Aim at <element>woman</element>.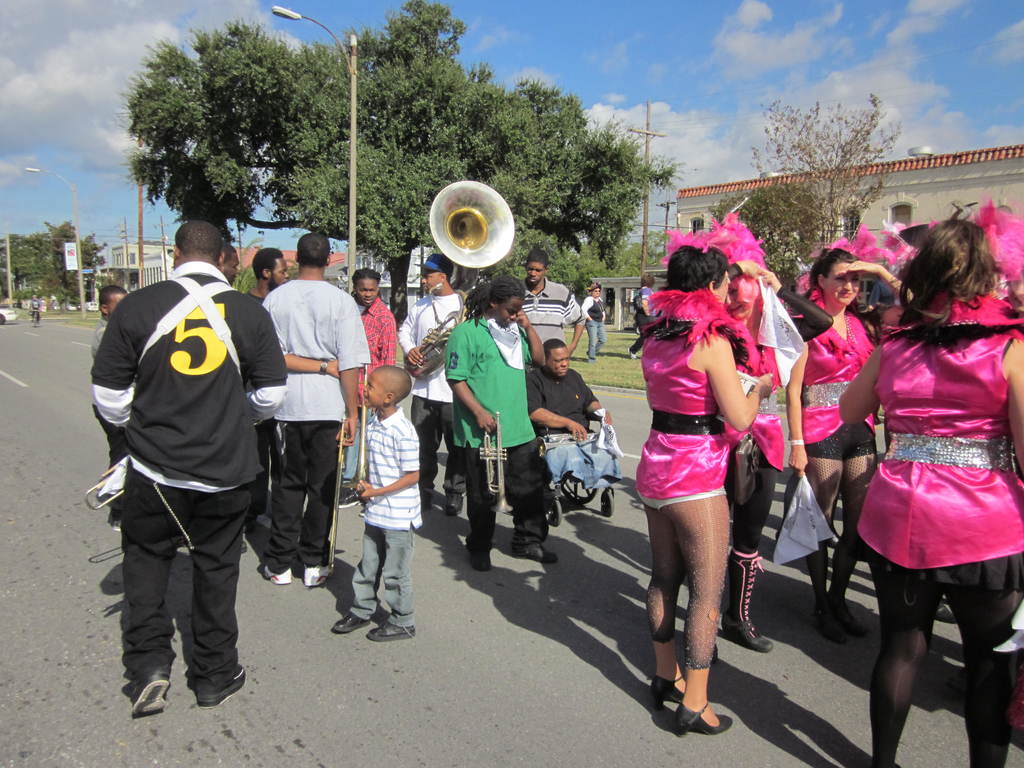
Aimed at crop(584, 281, 610, 367).
